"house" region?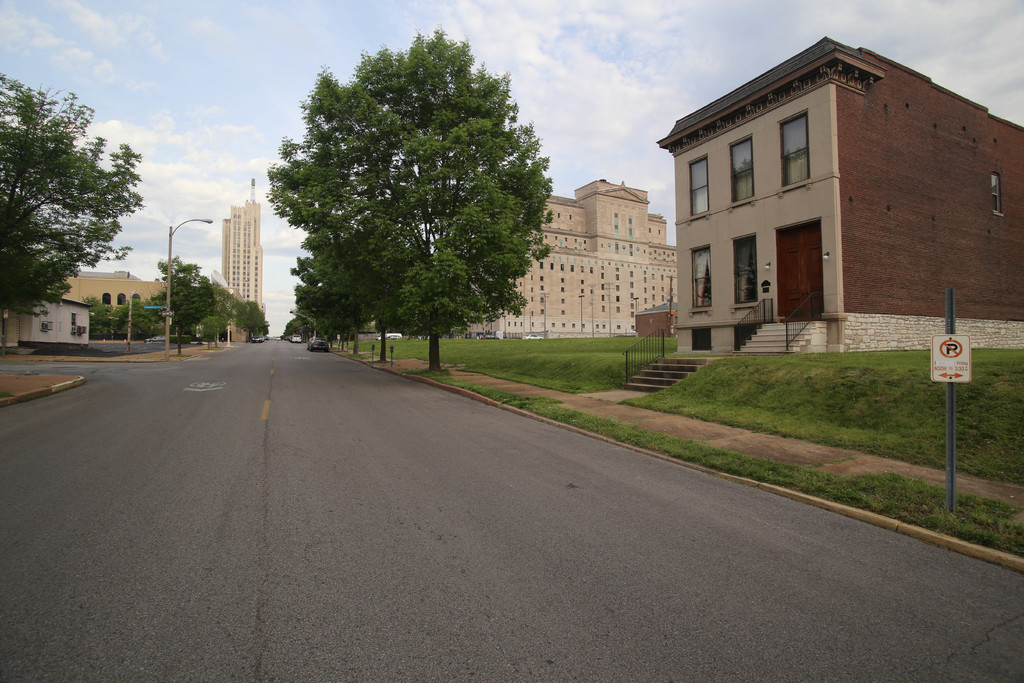
Rect(460, 181, 679, 334)
